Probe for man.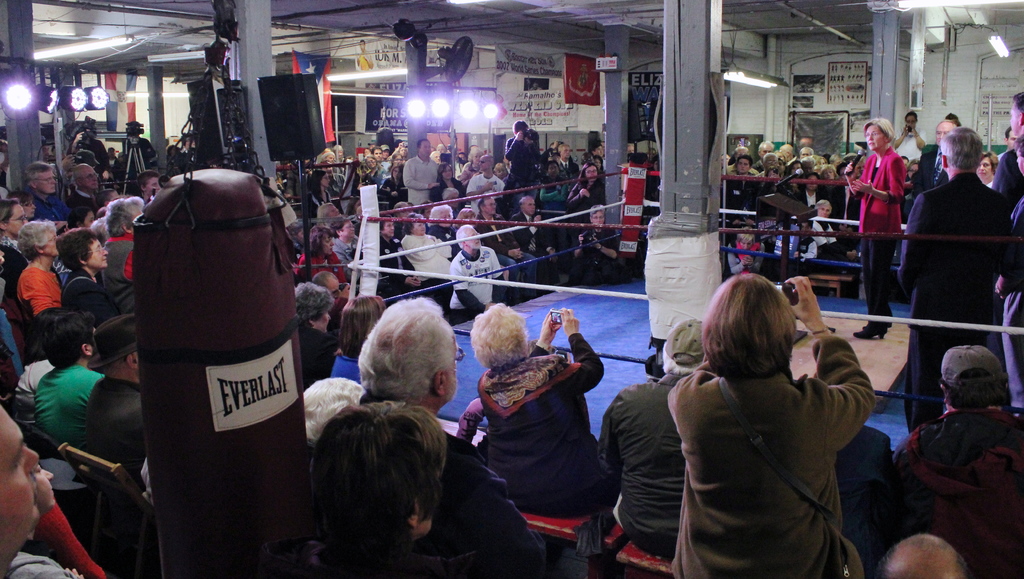
Probe result: <bbox>723, 159, 762, 213</bbox>.
